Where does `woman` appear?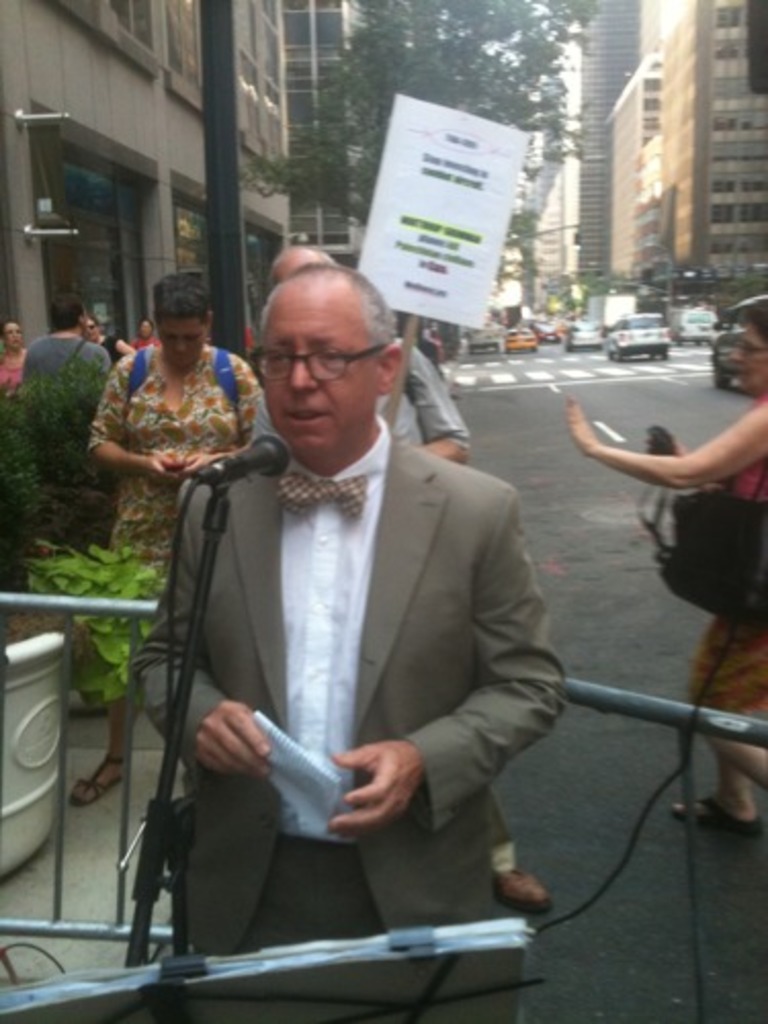
Appears at [88,311,131,365].
